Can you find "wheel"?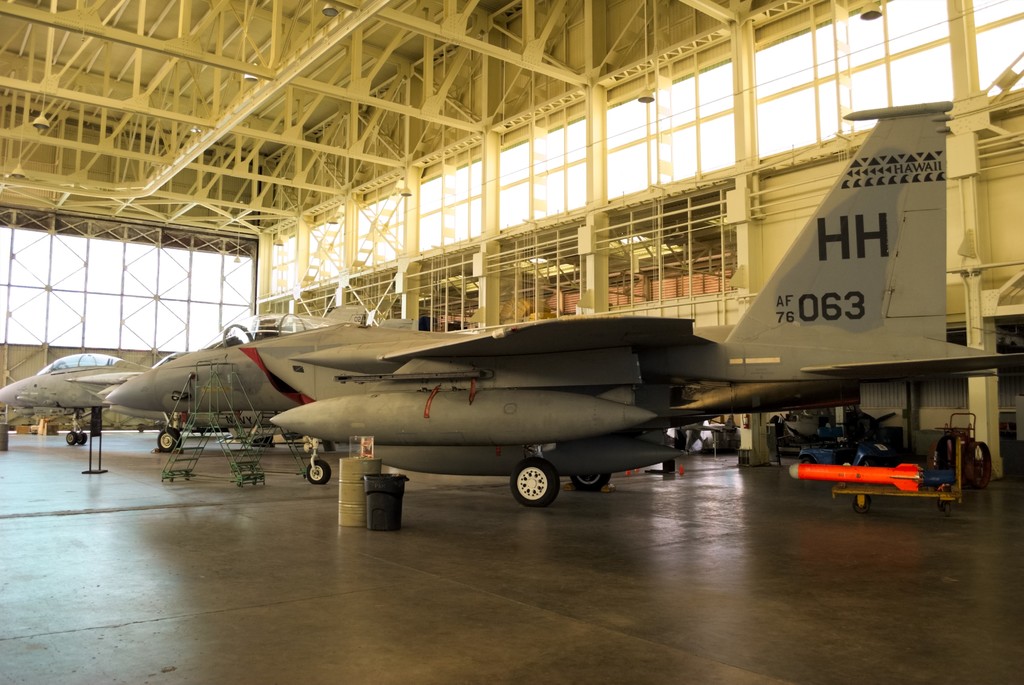
Yes, bounding box: detection(862, 459, 876, 467).
